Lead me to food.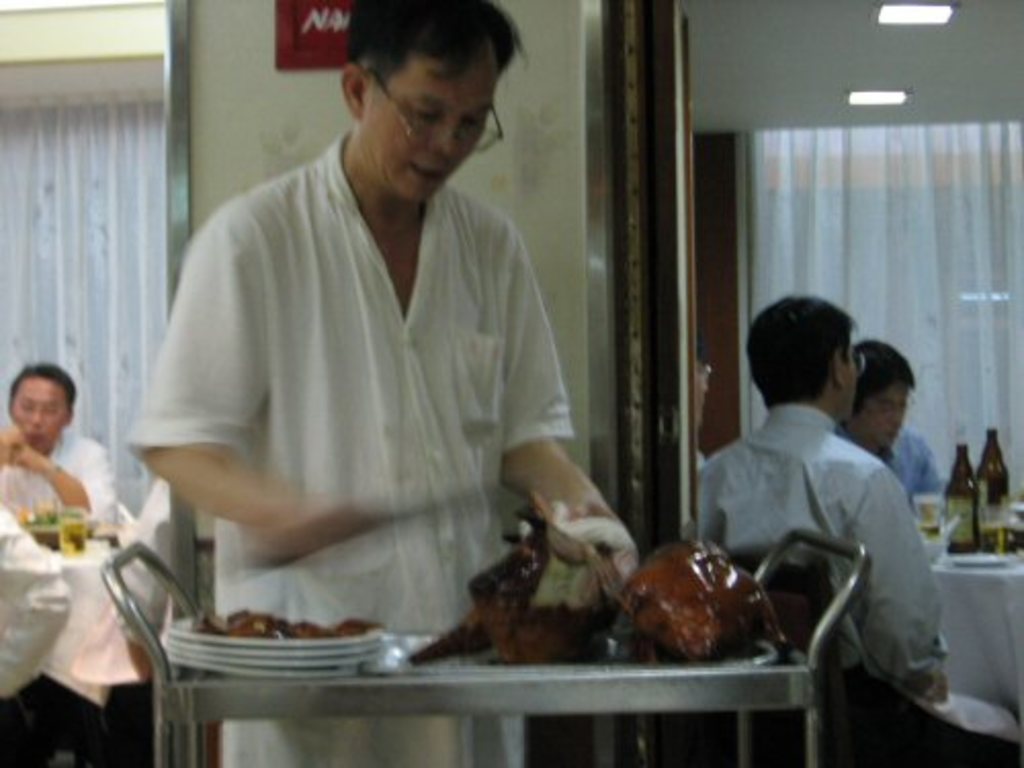
Lead to x1=612 y1=545 x2=786 y2=664.
